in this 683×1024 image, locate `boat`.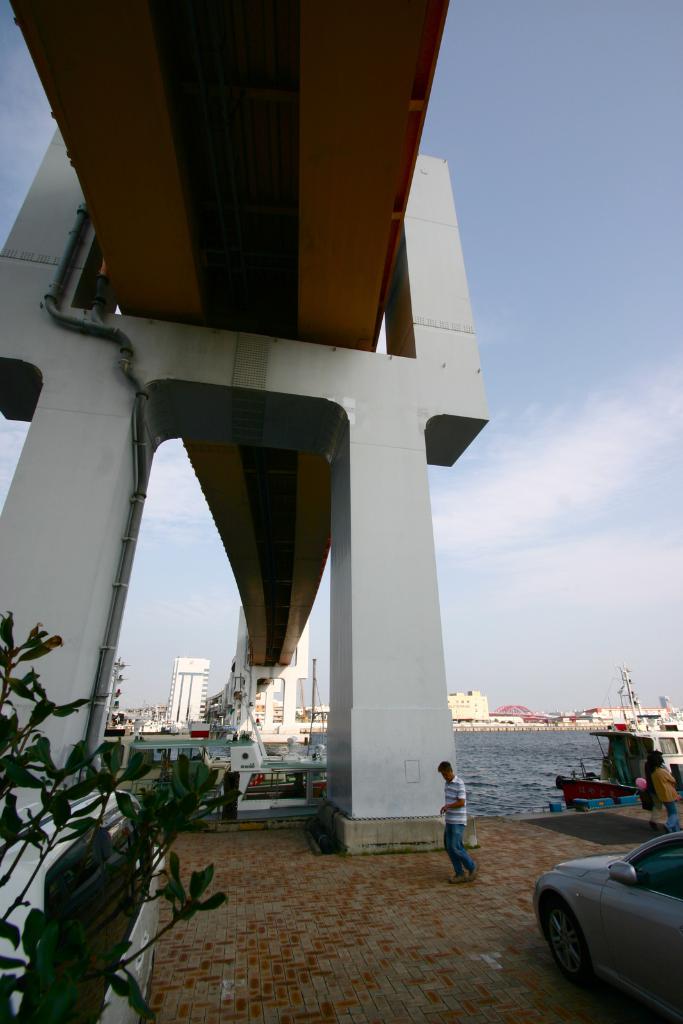
Bounding box: {"left": 554, "top": 662, "right": 682, "bottom": 810}.
